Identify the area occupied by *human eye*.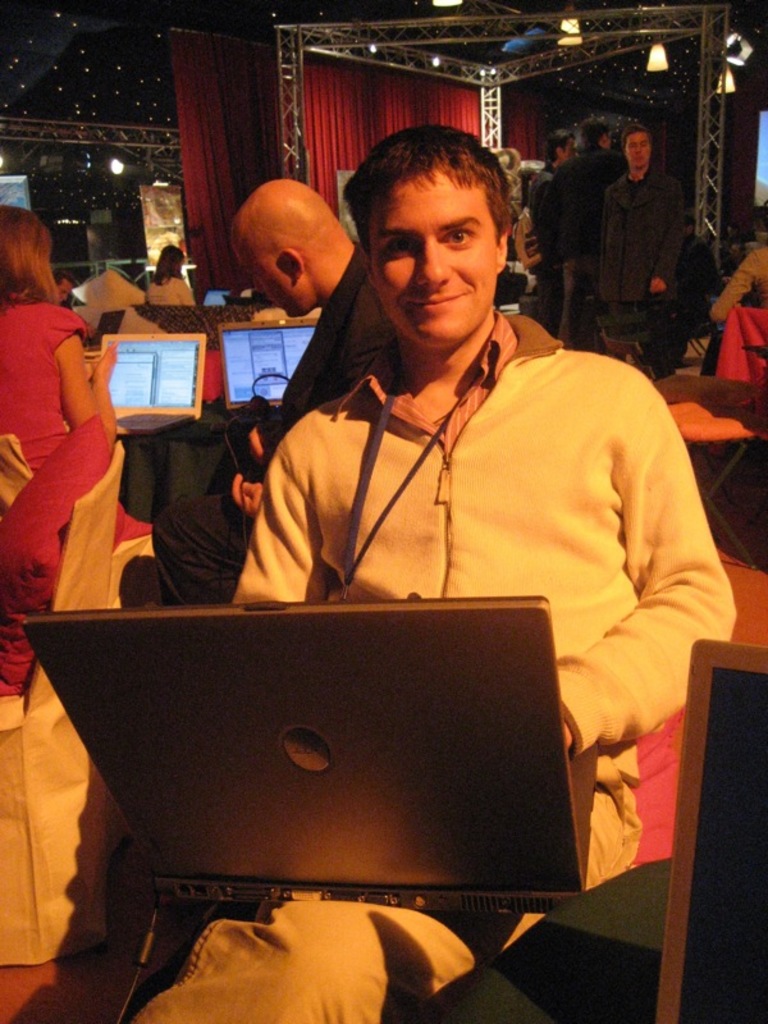
Area: {"x1": 387, "y1": 234, "x2": 412, "y2": 256}.
